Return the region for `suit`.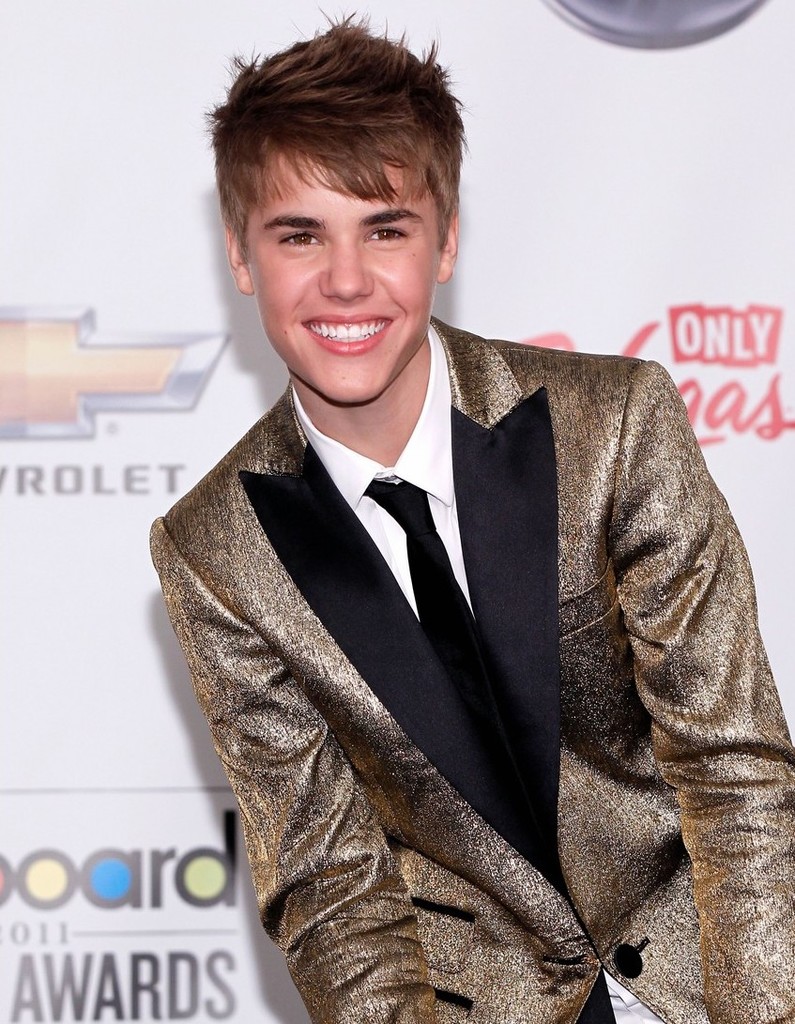
(x1=140, y1=334, x2=740, y2=1001).
